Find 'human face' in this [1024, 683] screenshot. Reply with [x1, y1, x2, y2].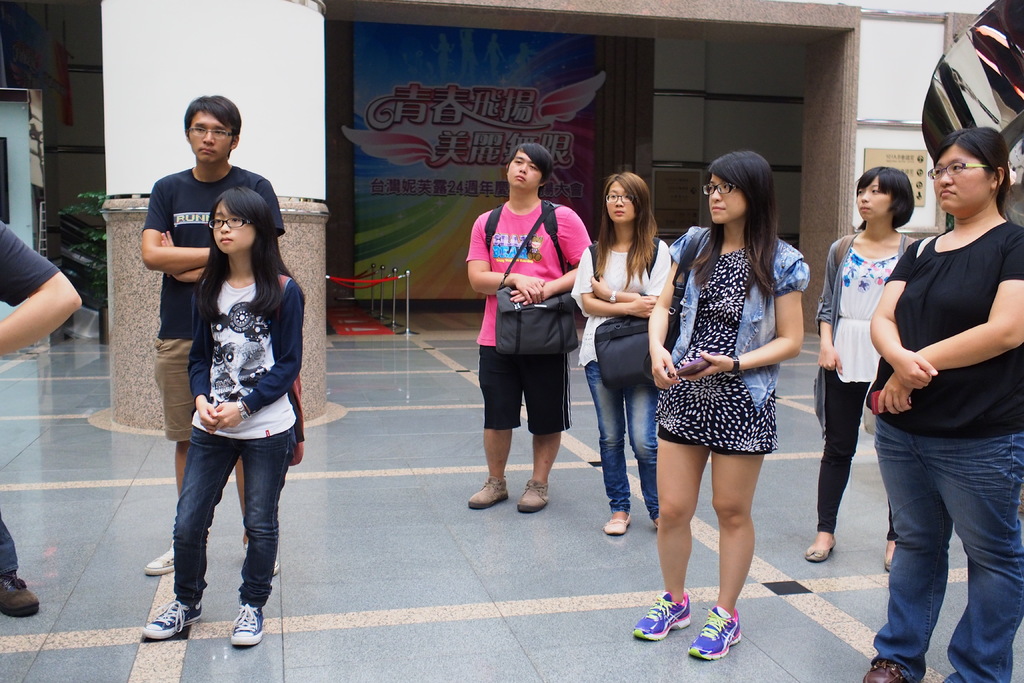
[608, 184, 634, 222].
